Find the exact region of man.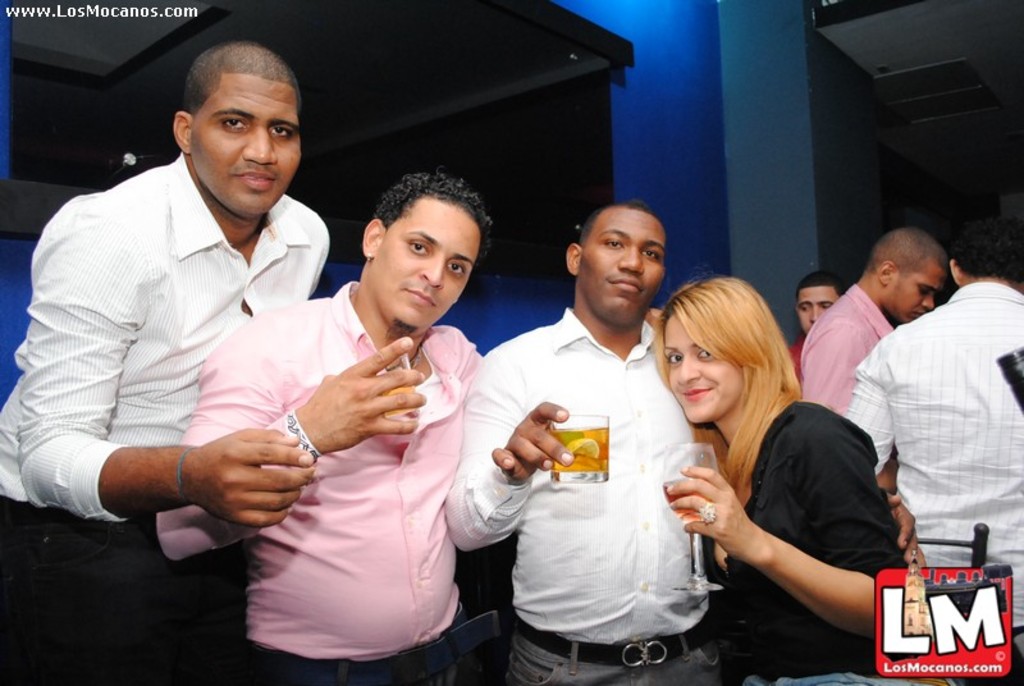
Exact region: <region>443, 196, 931, 685</region>.
